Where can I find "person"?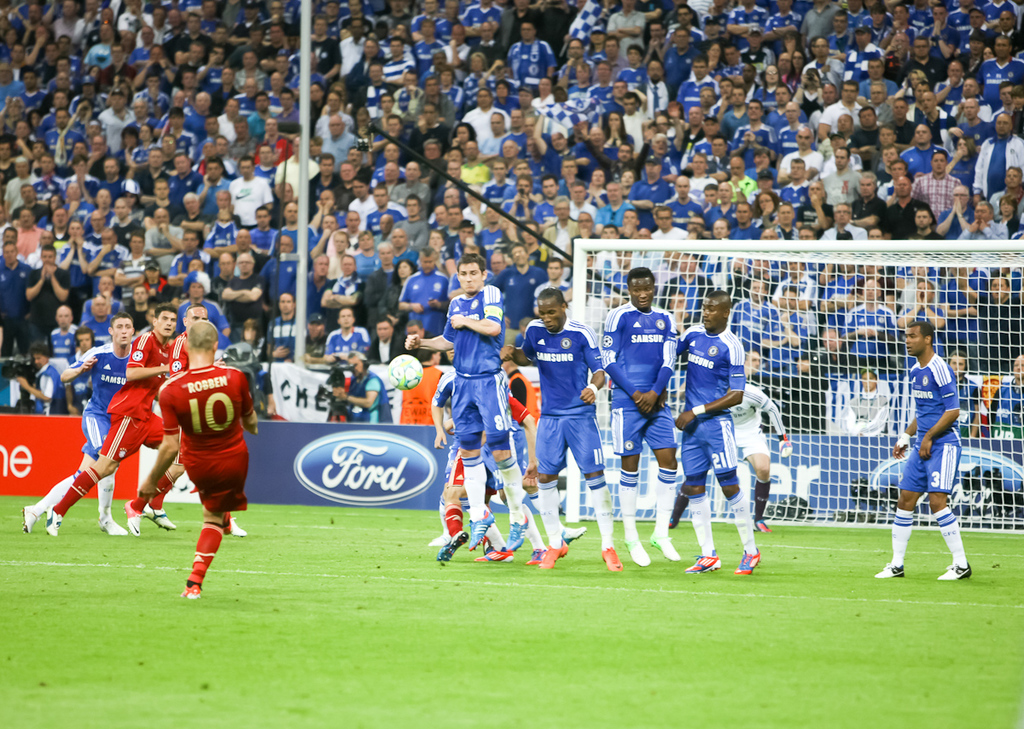
You can find it at BBox(0, 67, 26, 108).
